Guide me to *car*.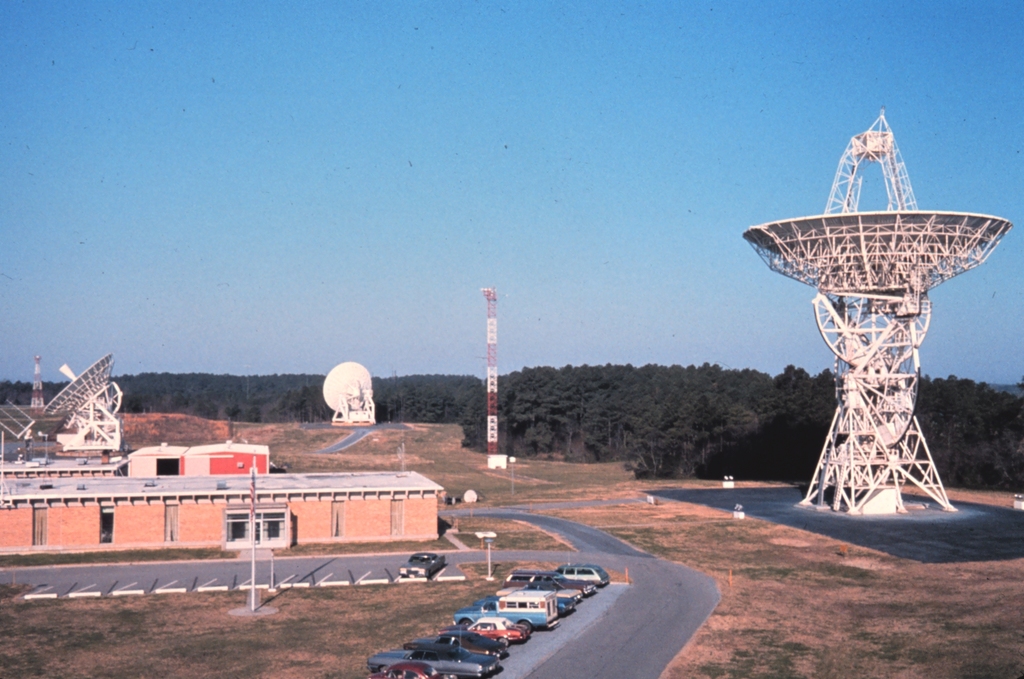
Guidance: bbox(401, 553, 448, 578).
